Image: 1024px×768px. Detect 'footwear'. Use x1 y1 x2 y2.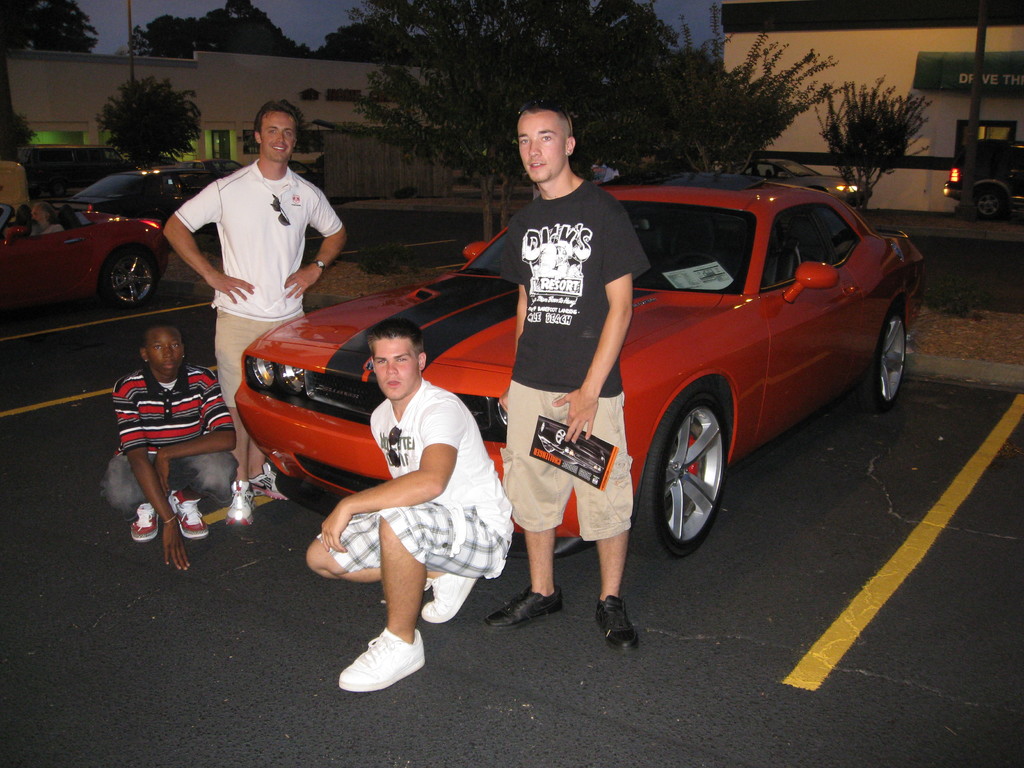
338 620 422 699.
